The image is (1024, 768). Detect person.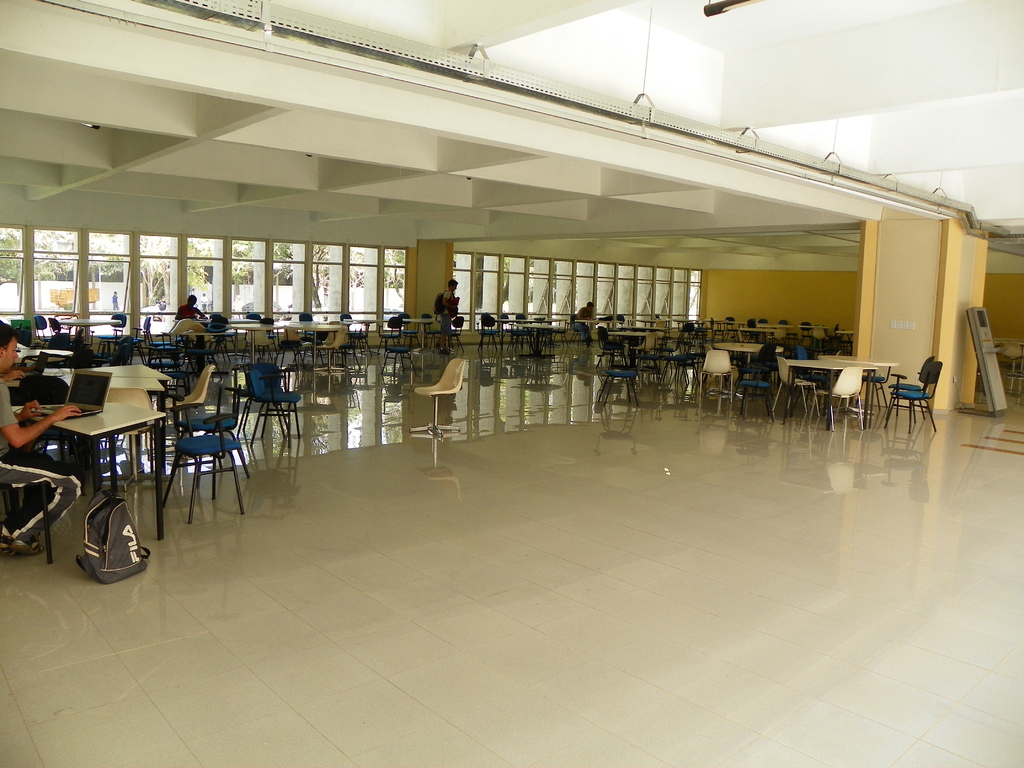
Detection: 172/297/210/322.
